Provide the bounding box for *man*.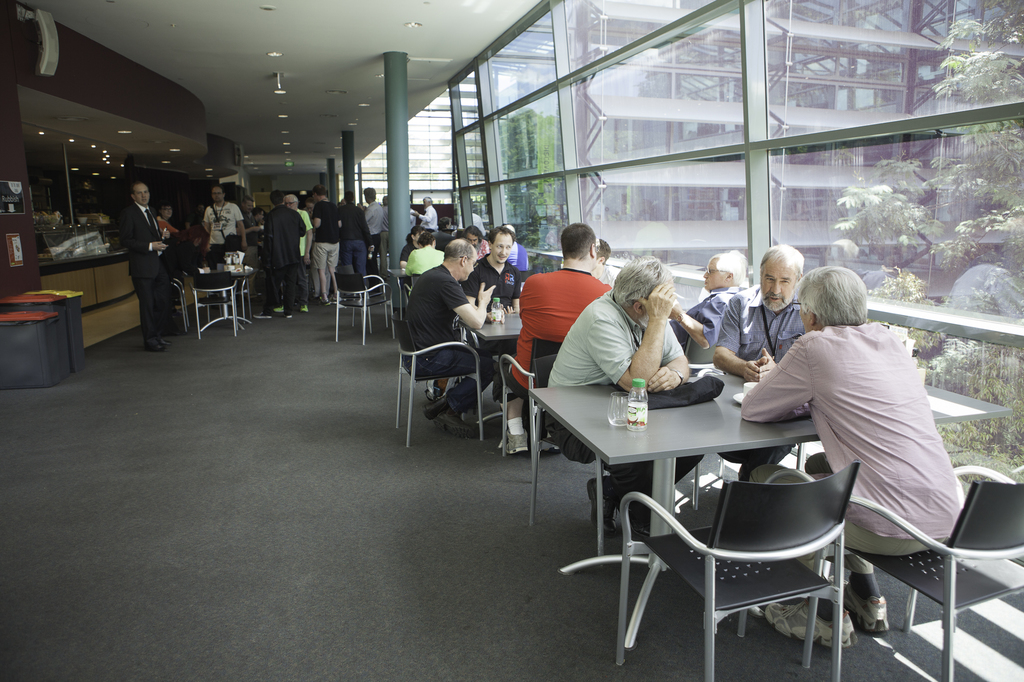
region(125, 179, 180, 358).
